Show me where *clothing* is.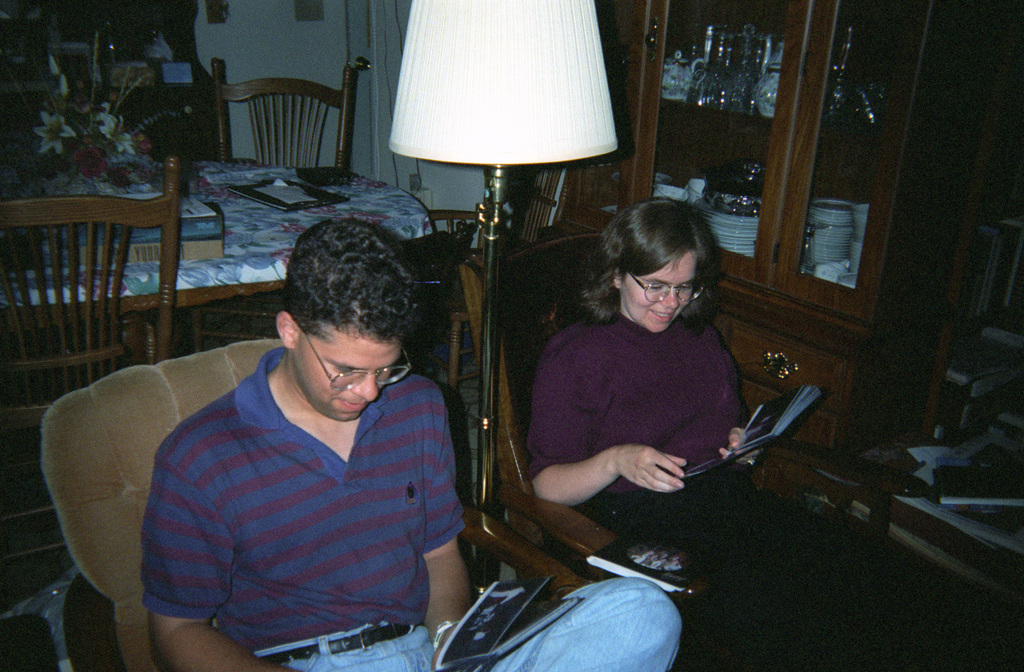
*clothing* is at (left=526, top=322, right=813, bottom=671).
